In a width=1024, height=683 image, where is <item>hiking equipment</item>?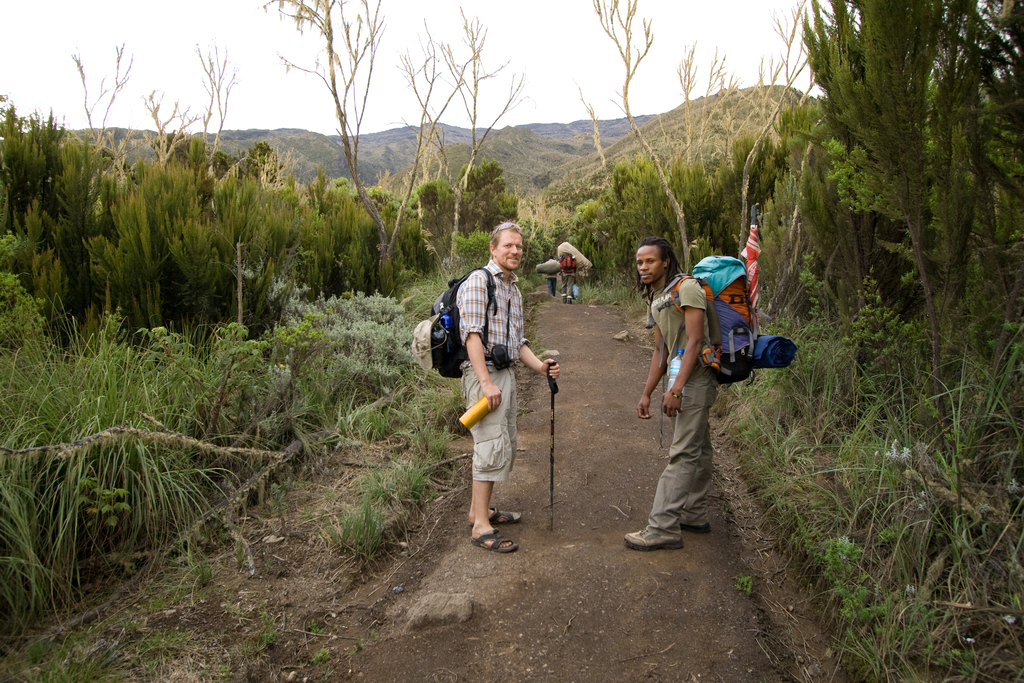
[left=406, top=265, right=500, bottom=380].
